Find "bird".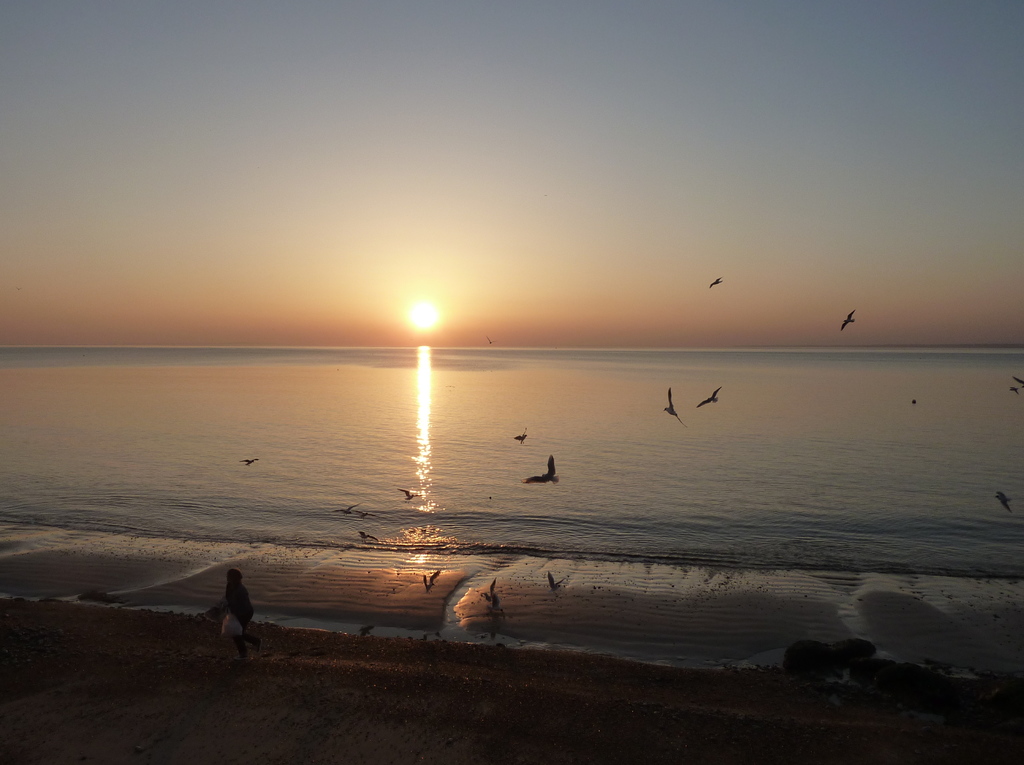
x1=508, y1=428, x2=528, y2=447.
